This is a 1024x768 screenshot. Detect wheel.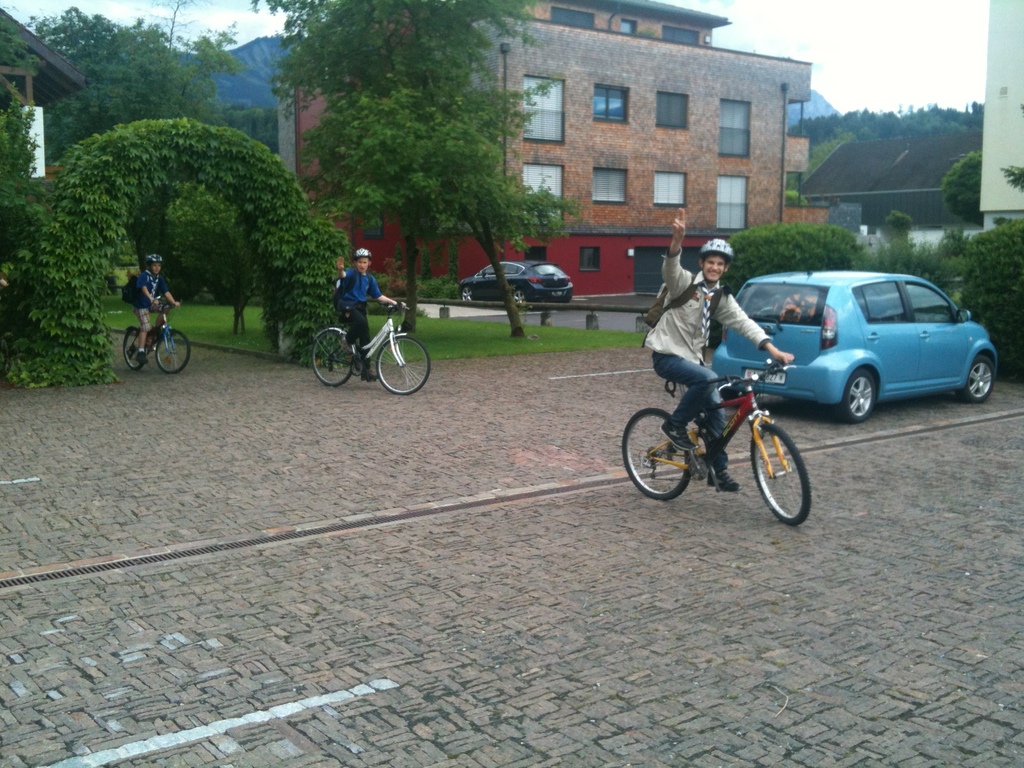
l=618, t=408, r=694, b=503.
